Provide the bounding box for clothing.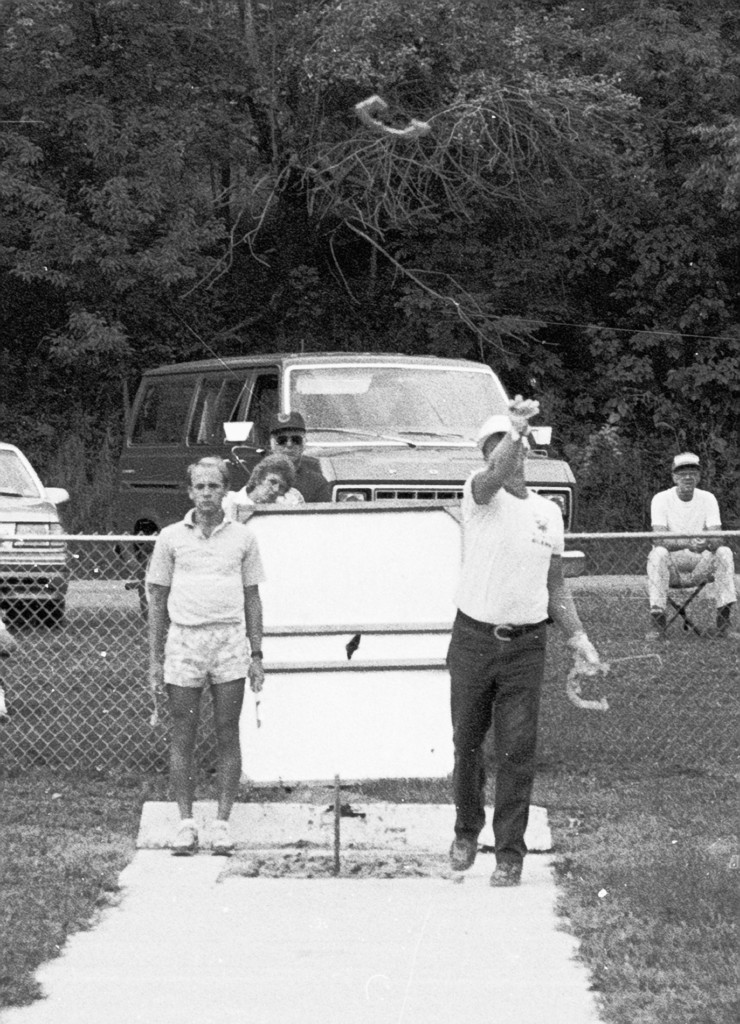
427,418,581,862.
